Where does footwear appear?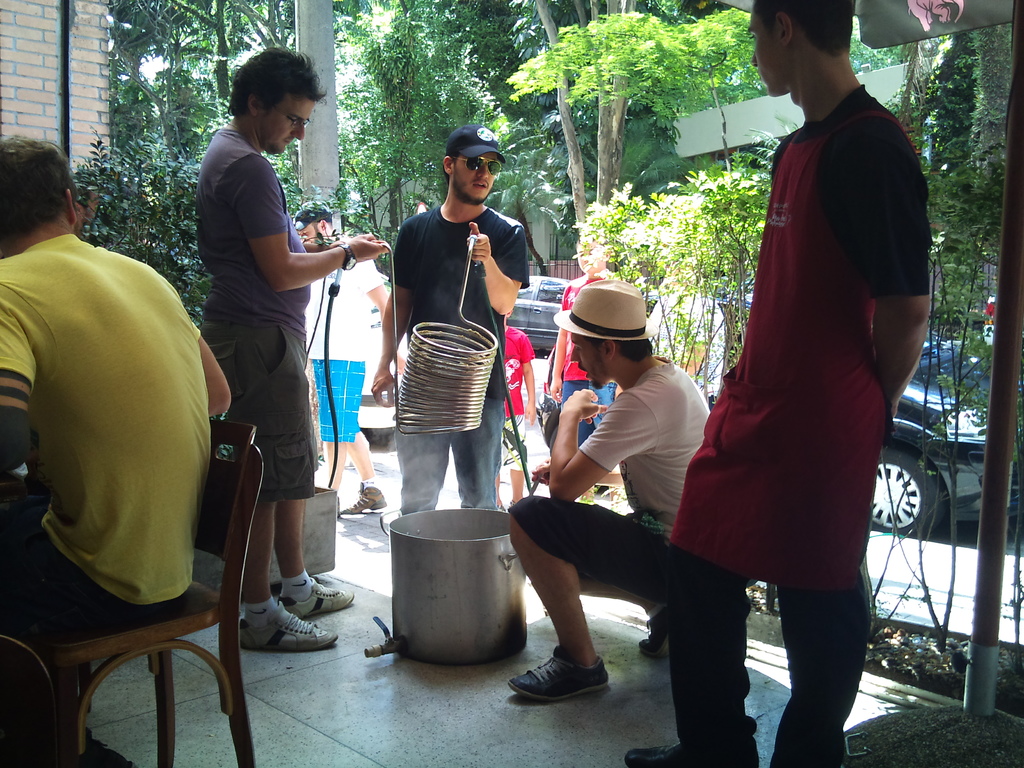
Appears at <region>282, 577, 353, 618</region>.
